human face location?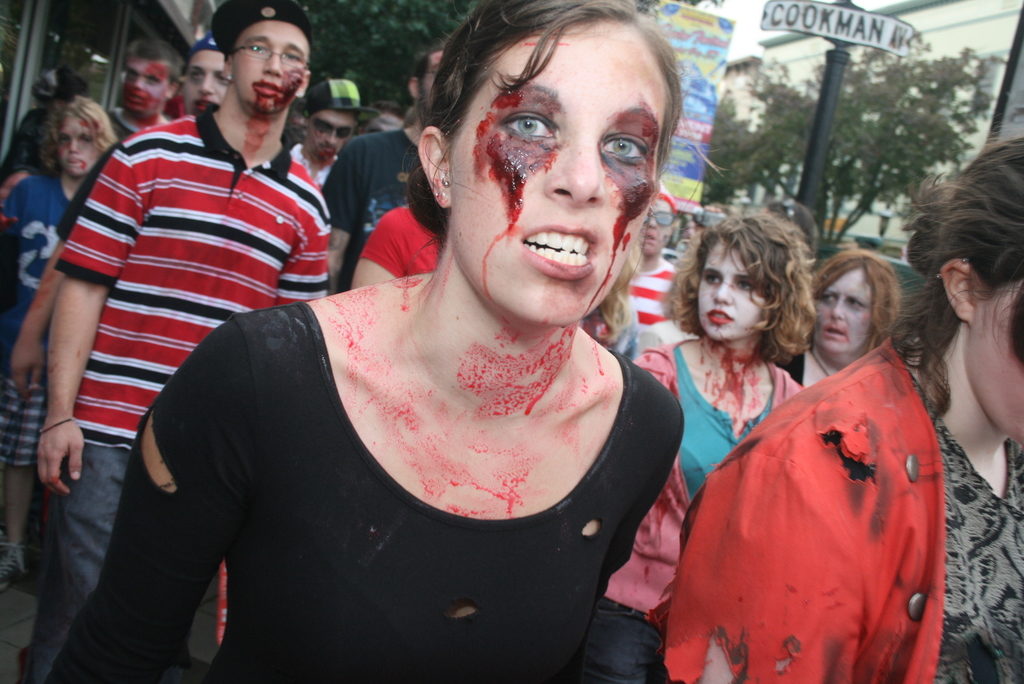
120 54 172 116
